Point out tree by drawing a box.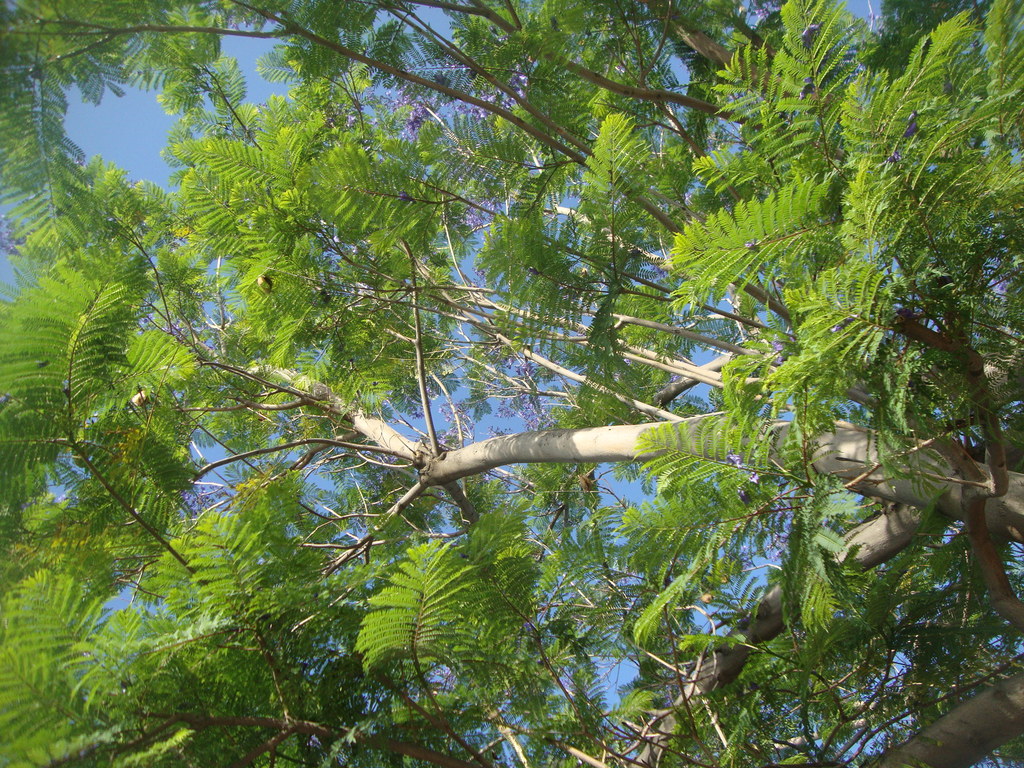
(0,7,1000,736).
